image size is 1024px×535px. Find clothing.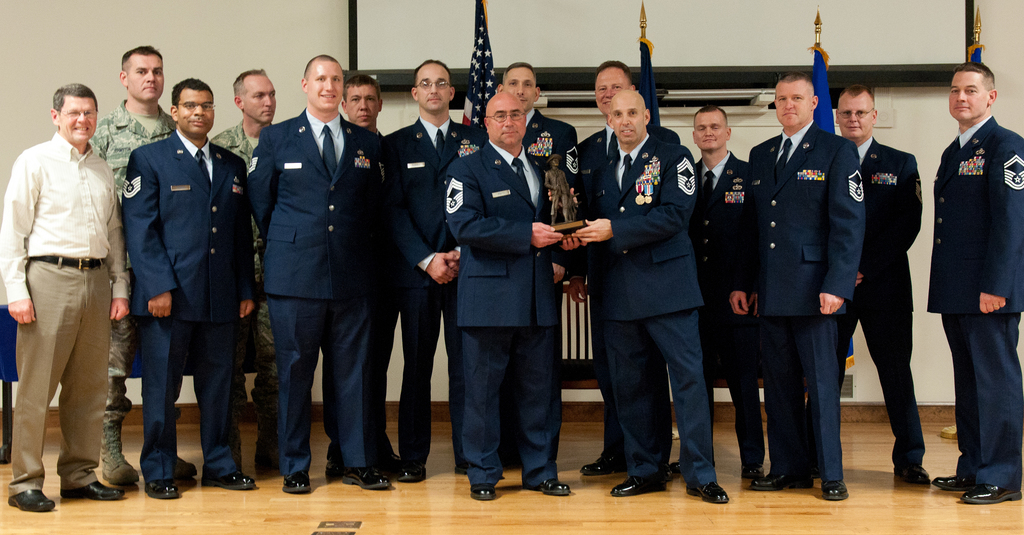
(450,141,559,473).
